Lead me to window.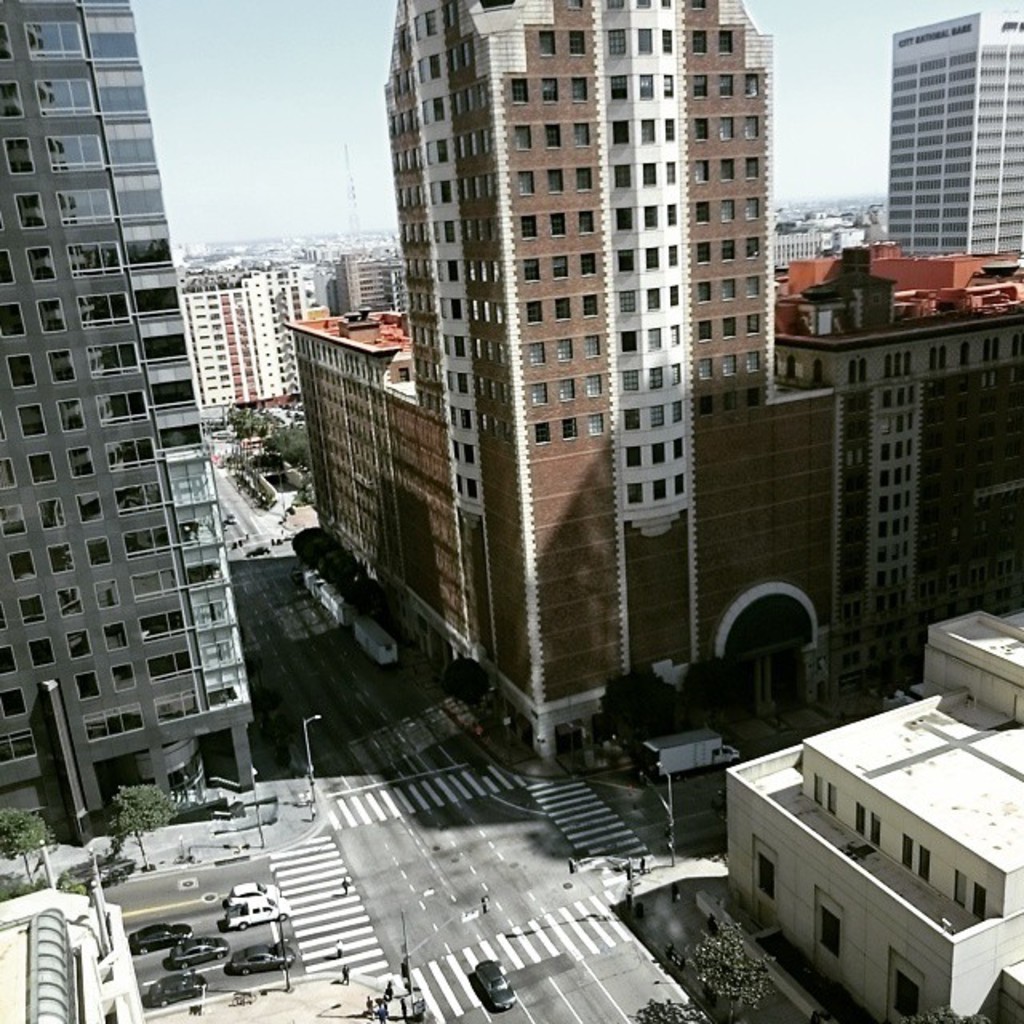
Lead to left=901, top=352, right=907, bottom=374.
